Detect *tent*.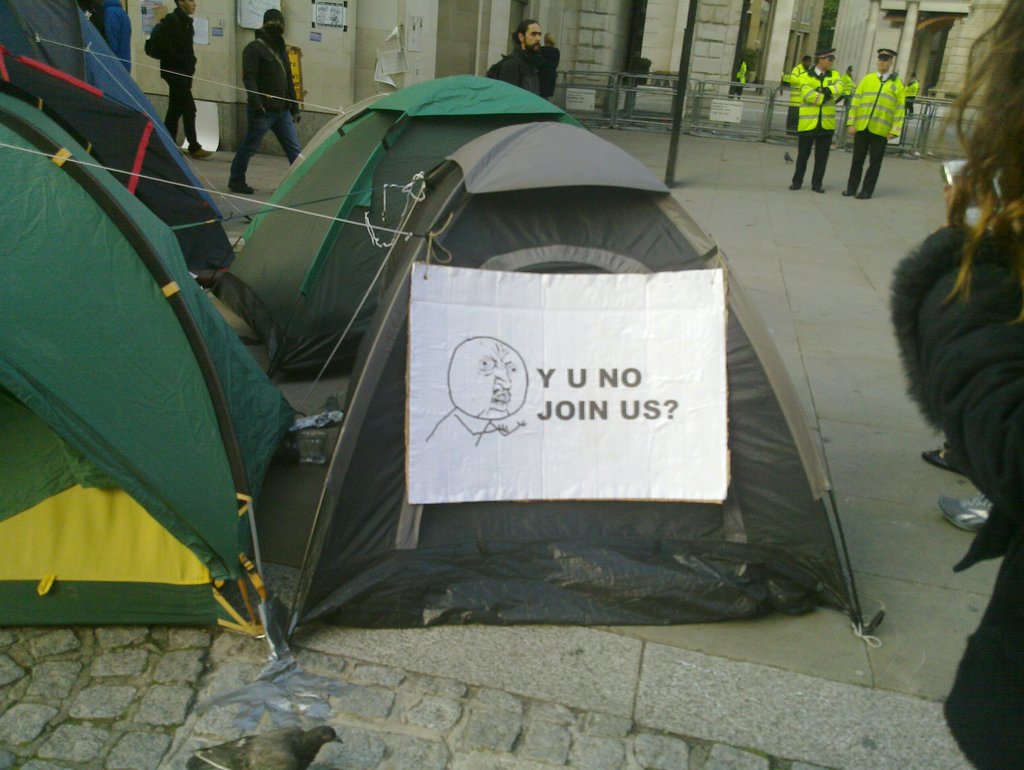
Detected at (x1=149, y1=75, x2=870, y2=624).
